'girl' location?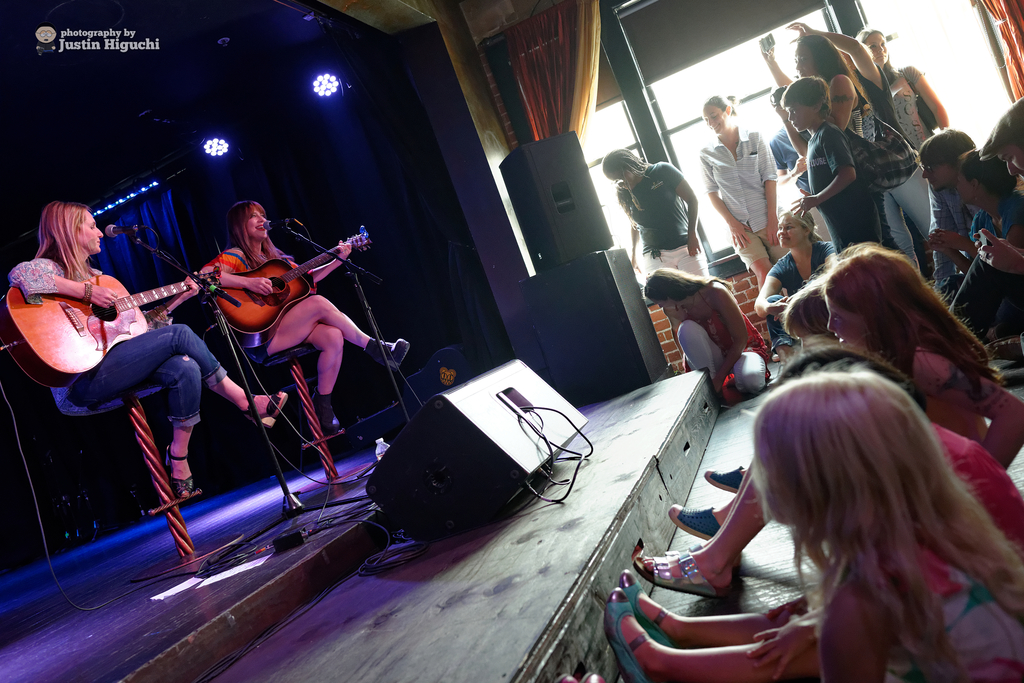
{"x1": 623, "y1": 234, "x2": 1023, "y2": 600}
